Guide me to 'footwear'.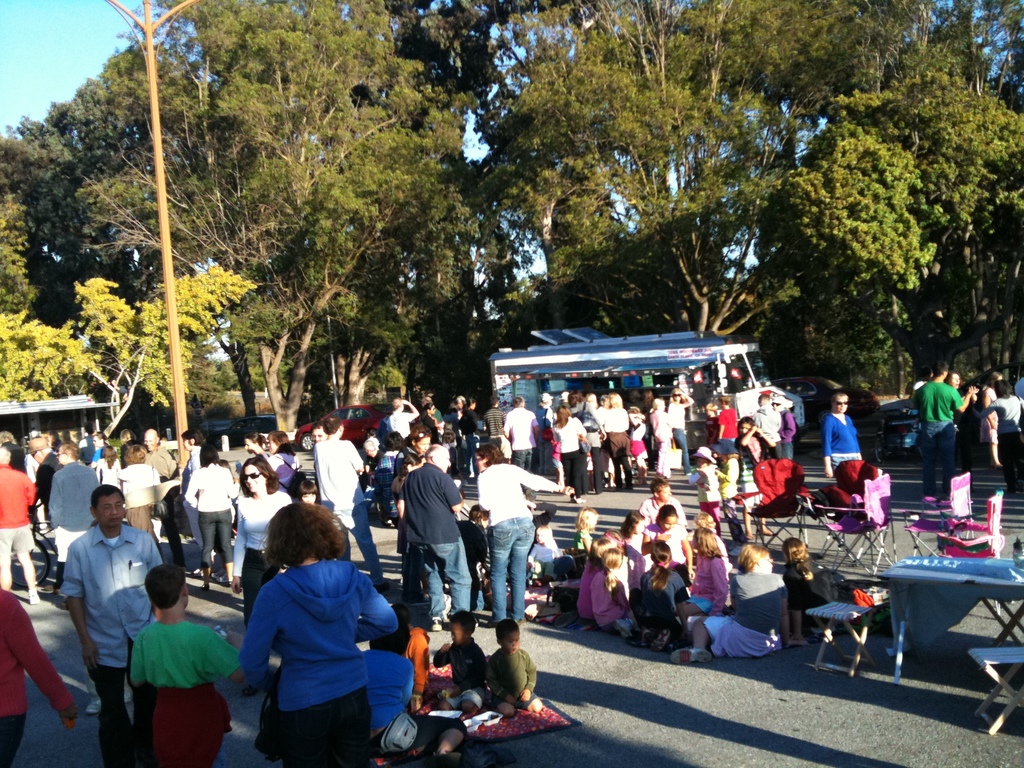
Guidance: [left=86, top=698, right=100, bottom=716].
